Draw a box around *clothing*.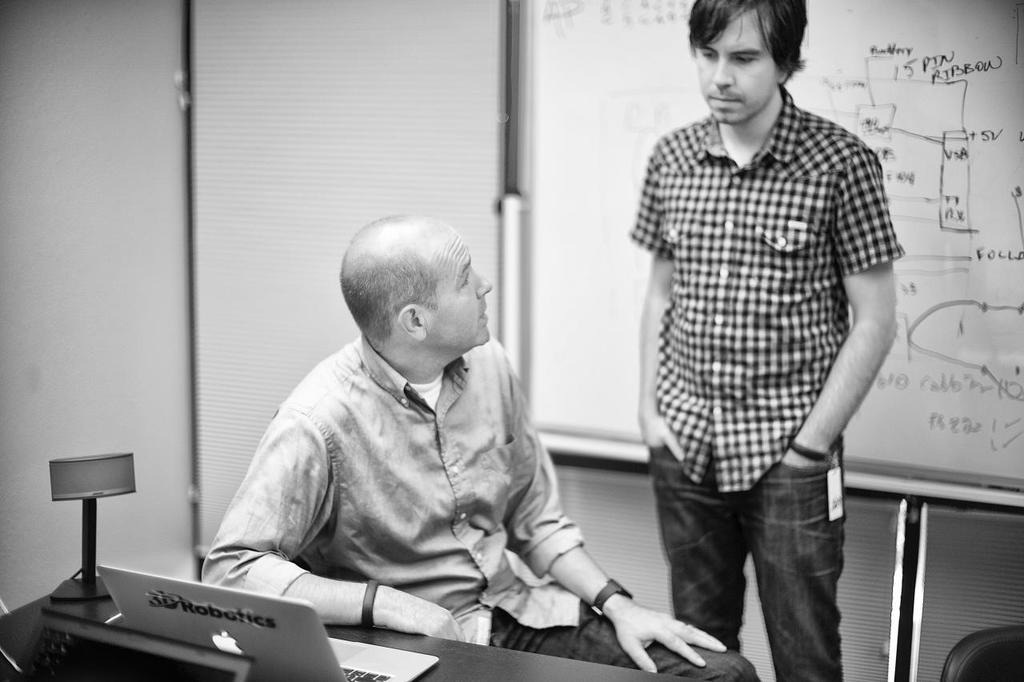
[left=635, top=70, right=906, bottom=679].
